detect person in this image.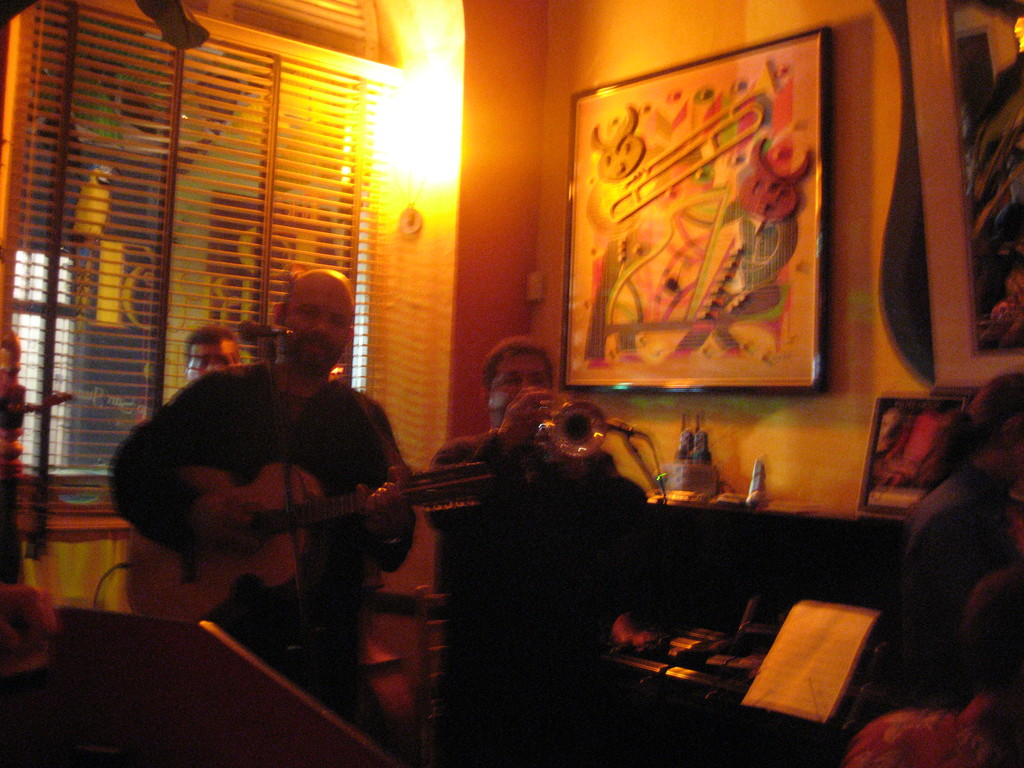
Detection: {"left": 898, "top": 373, "right": 1023, "bottom": 701}.
